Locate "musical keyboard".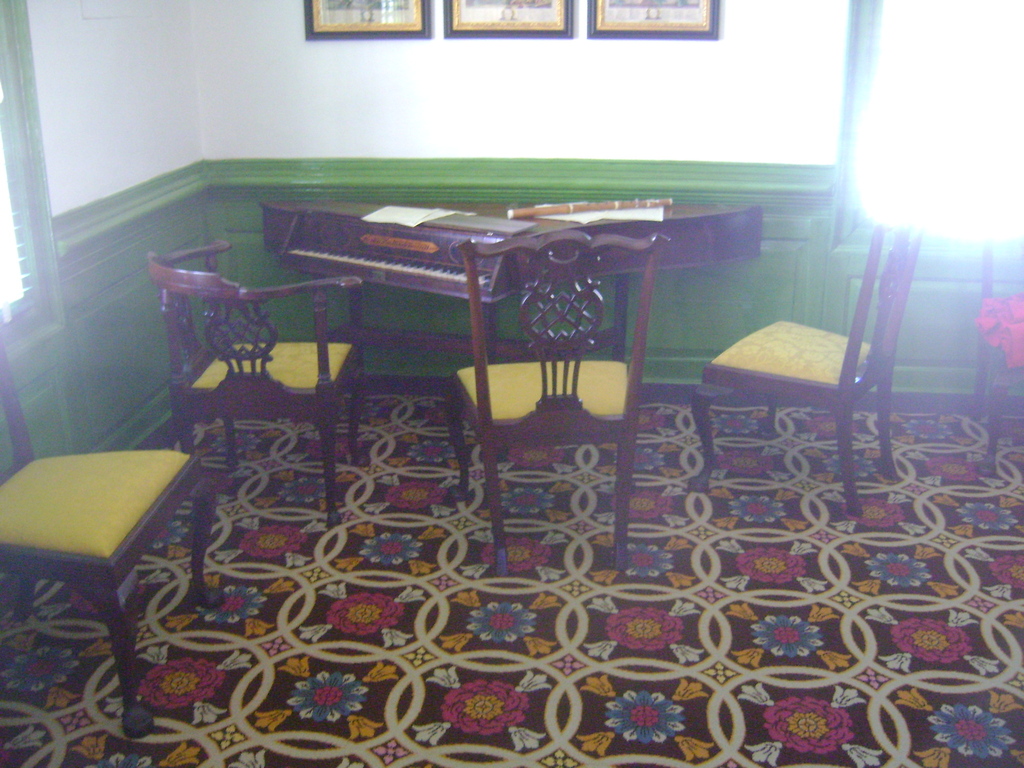
Bounding box: detection(282, 232, 504, 305).
